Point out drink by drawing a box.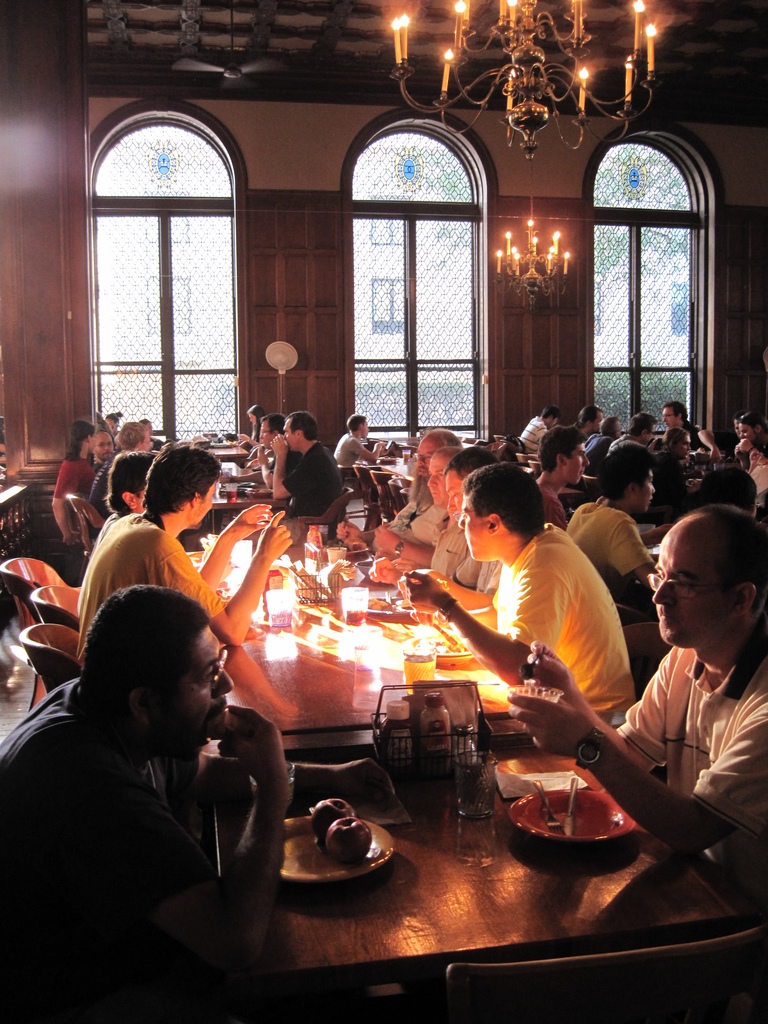
[403,659,438,694].
